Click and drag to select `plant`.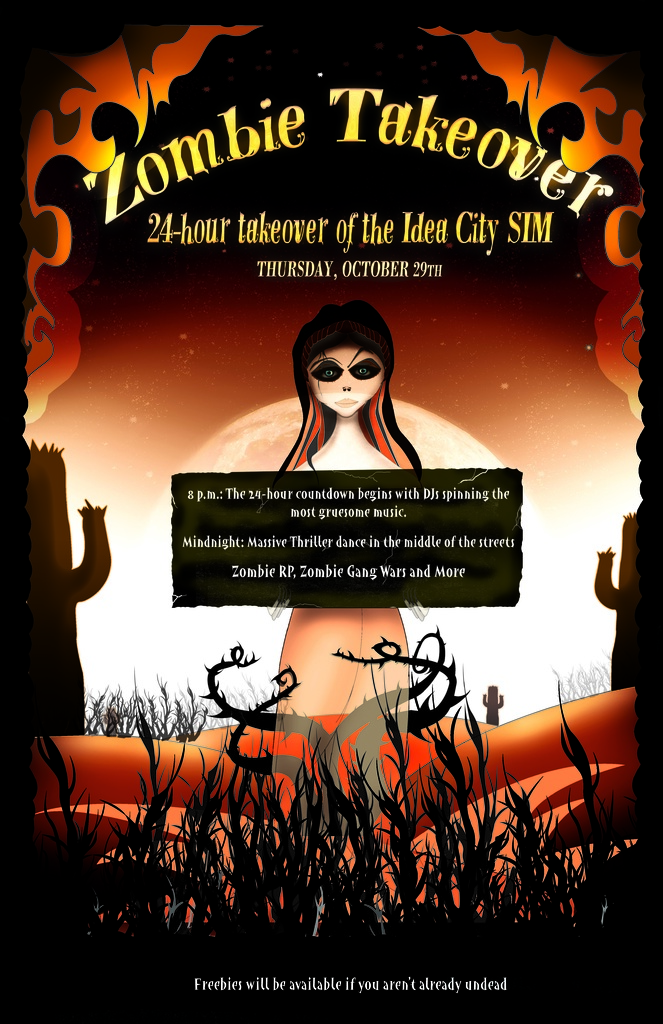
Selection: (x1=553, y1=669, x2=616, y2=884).
